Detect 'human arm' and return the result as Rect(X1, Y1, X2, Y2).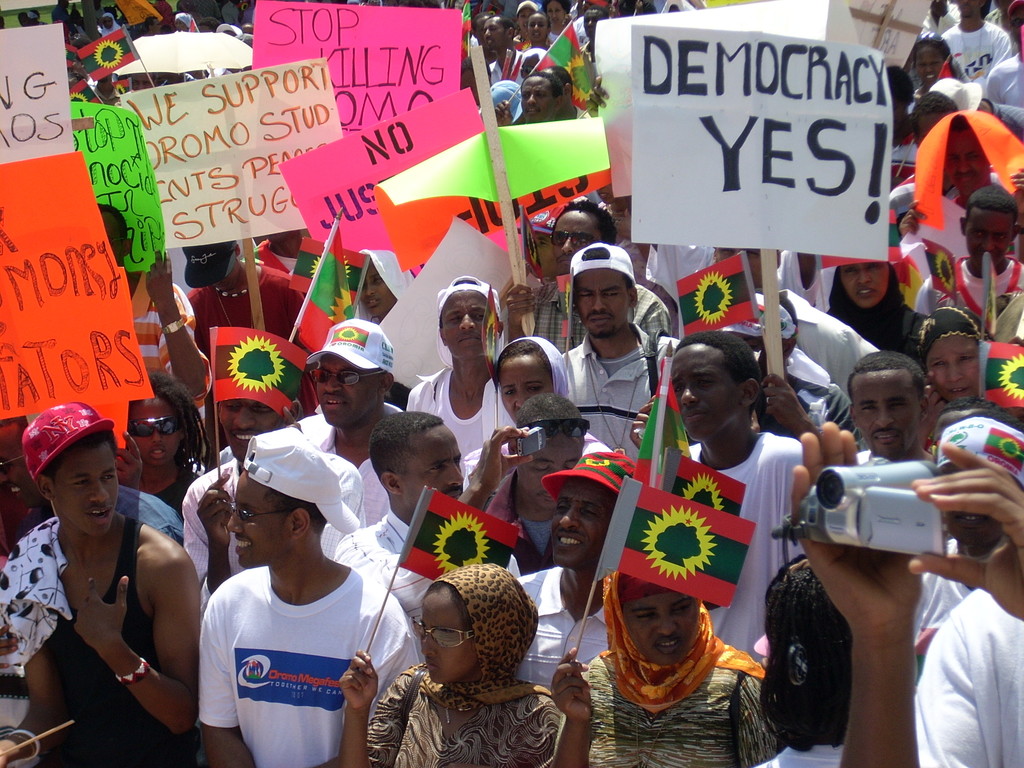
Rect(68, 556, 202, 735).
